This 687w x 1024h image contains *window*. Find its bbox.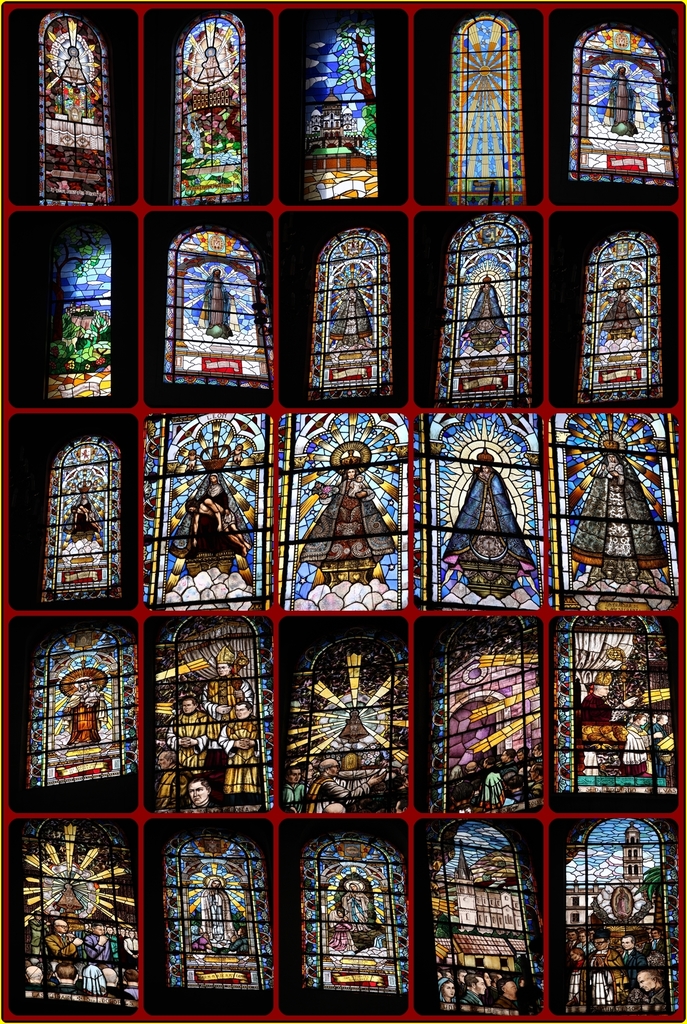
(41, 438, 127, 605).
